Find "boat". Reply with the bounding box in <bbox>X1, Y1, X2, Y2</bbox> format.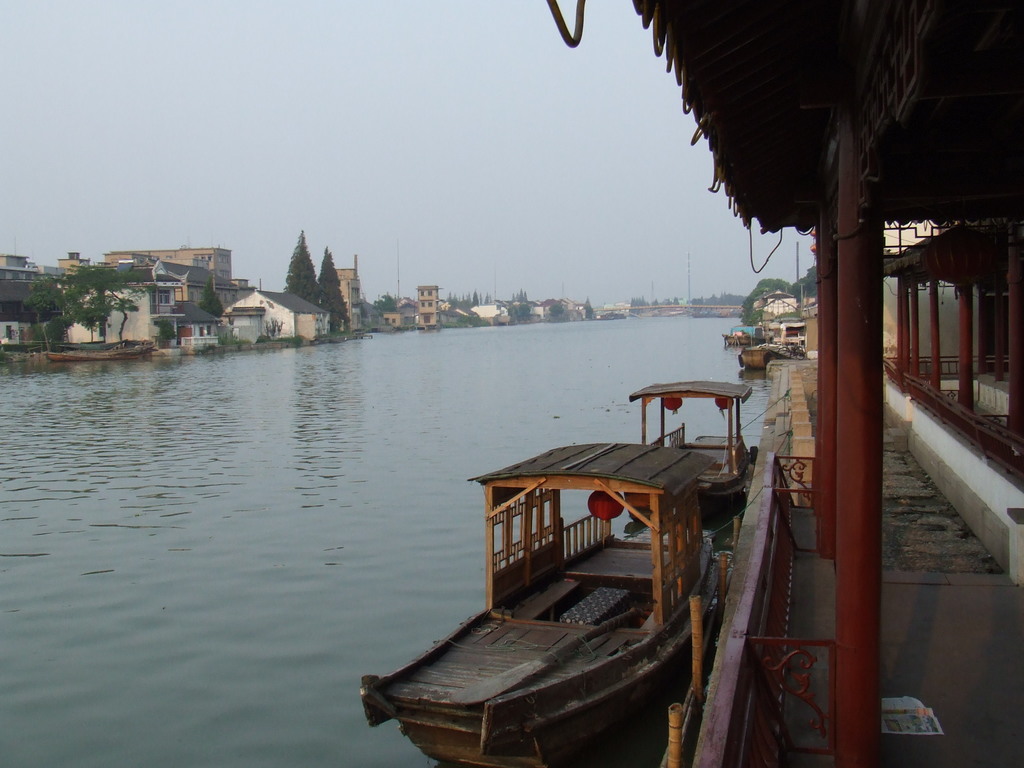
<bbox>46, 342, 161, 364</bbox>.
